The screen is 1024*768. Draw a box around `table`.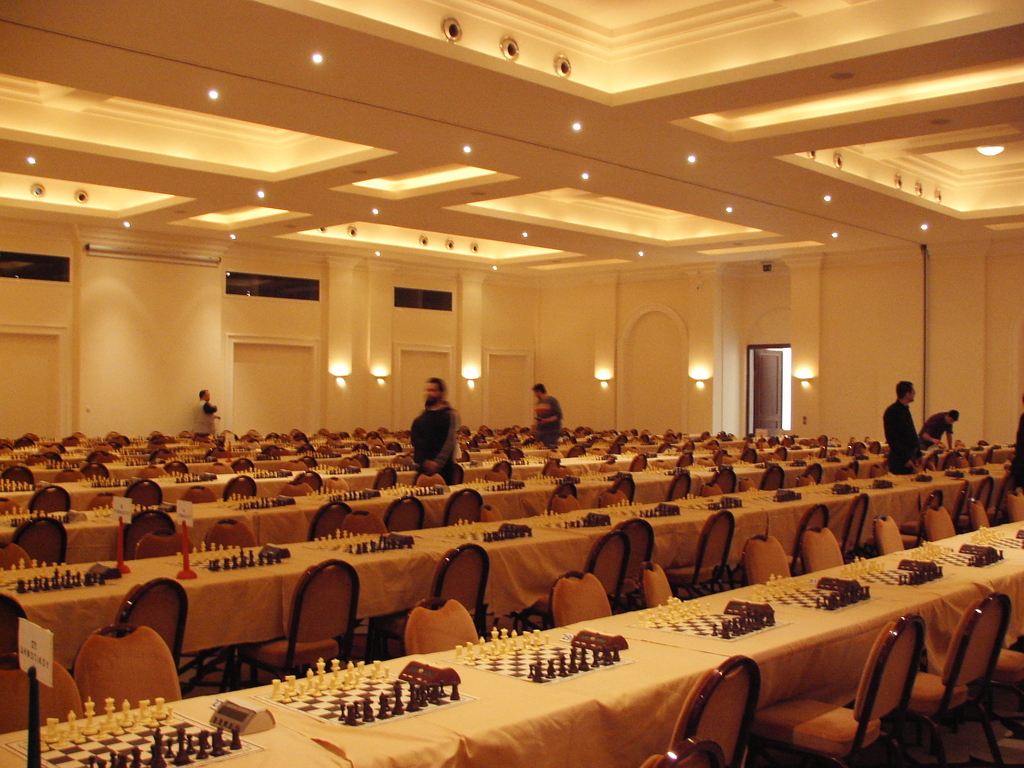
<box>0,436,1022,767</box>.
